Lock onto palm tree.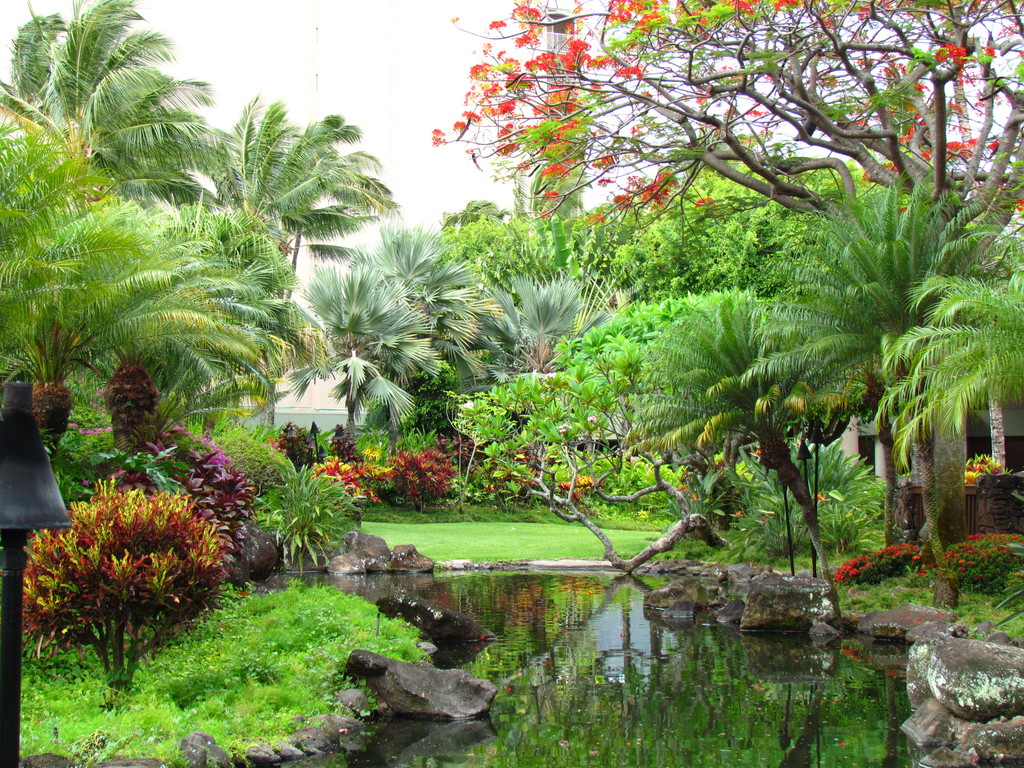
Locked: 352, 224, 527, 444.
